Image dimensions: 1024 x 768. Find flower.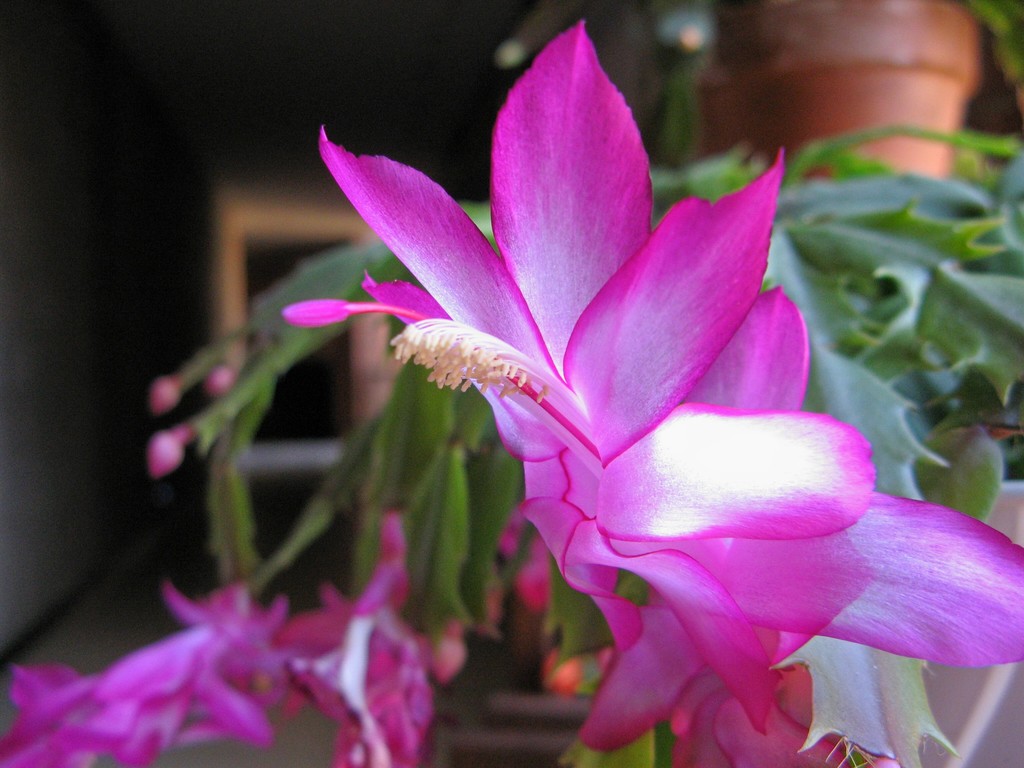
<bbox>276, 69, 902, 718</bbox>.
